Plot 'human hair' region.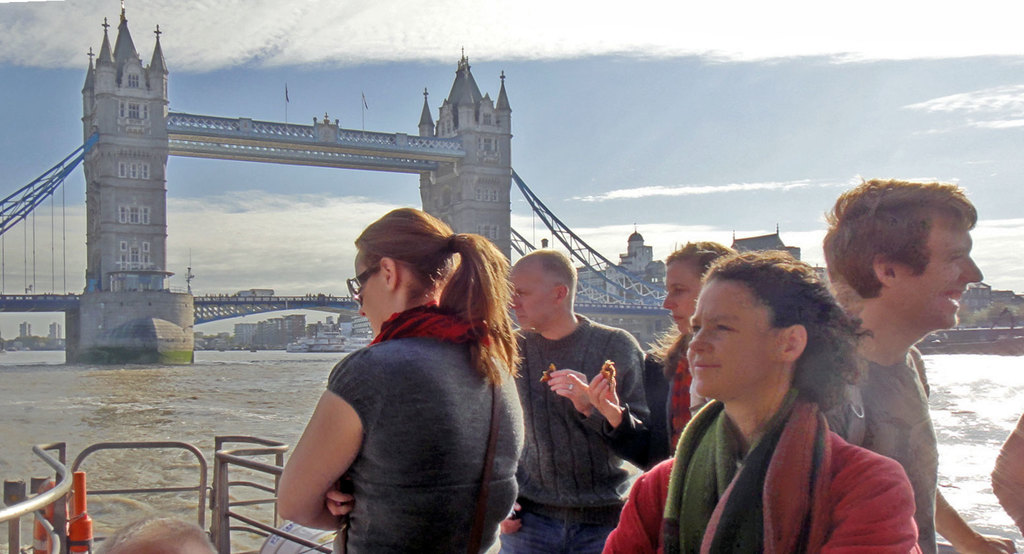
Plotted at 709,252,856,416.
